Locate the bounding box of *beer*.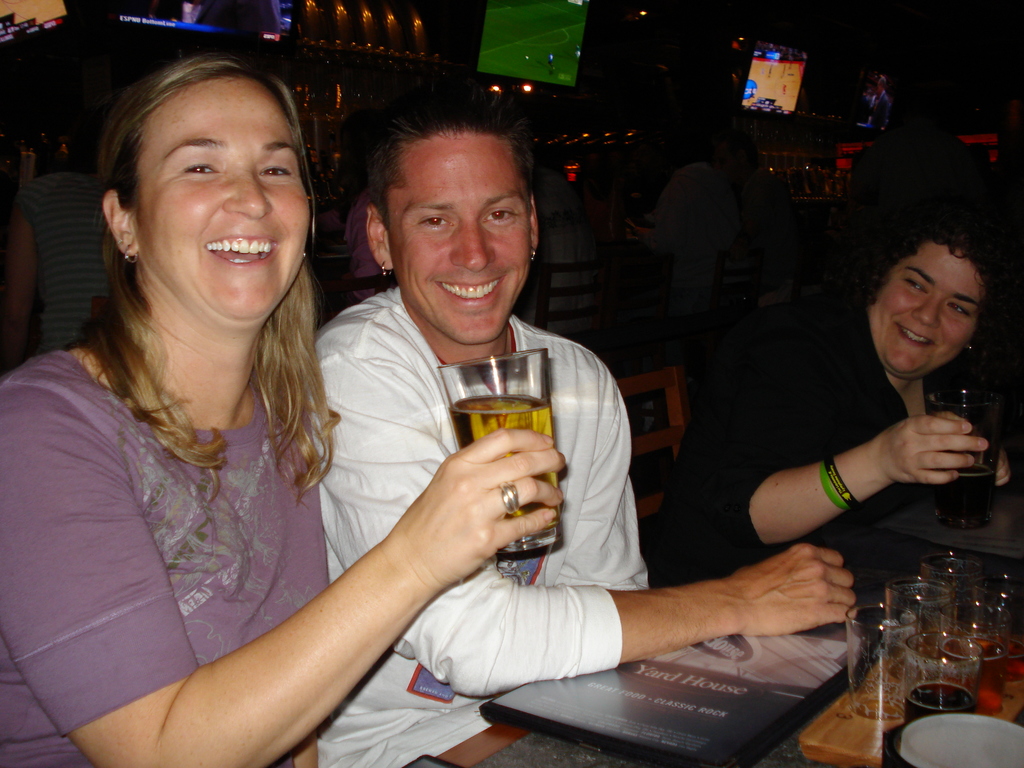
Bounding box: Rect(904, 684, 983, 723).
